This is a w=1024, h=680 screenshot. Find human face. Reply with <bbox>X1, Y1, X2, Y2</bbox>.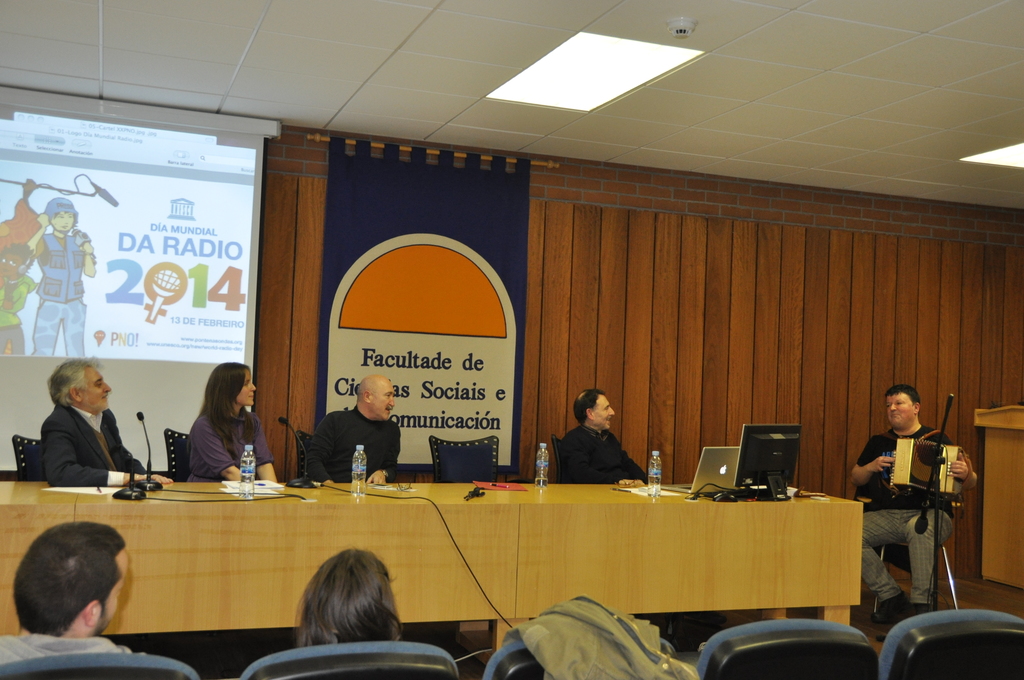
<bbox>83, 373, 111, 414</bbox>.
